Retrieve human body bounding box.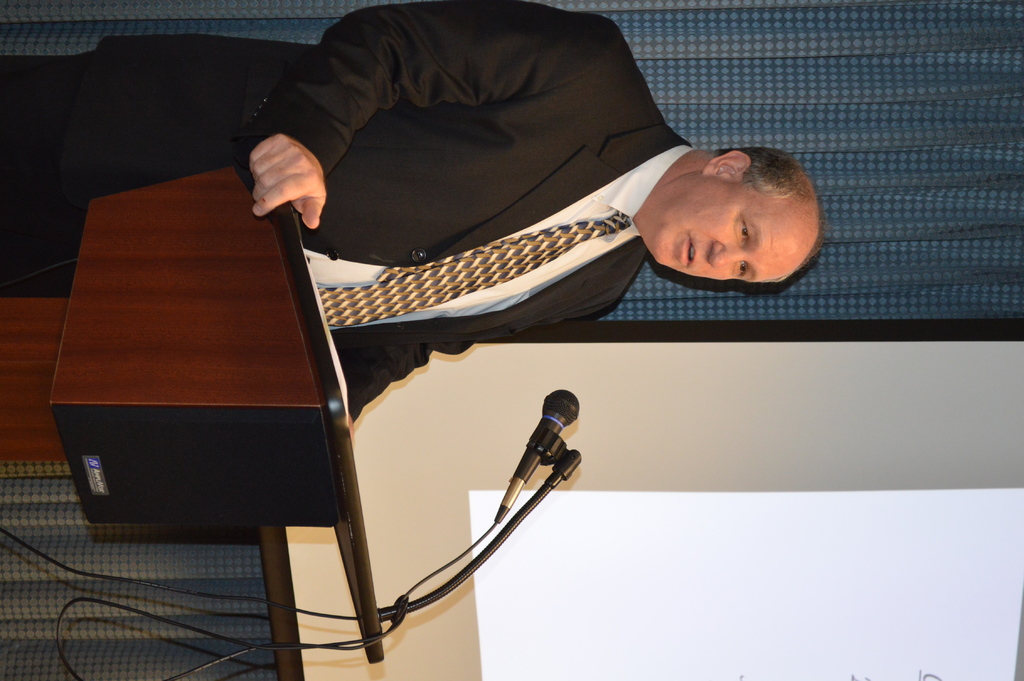
Bounding box: select_region(0, 0, 822, 422).
